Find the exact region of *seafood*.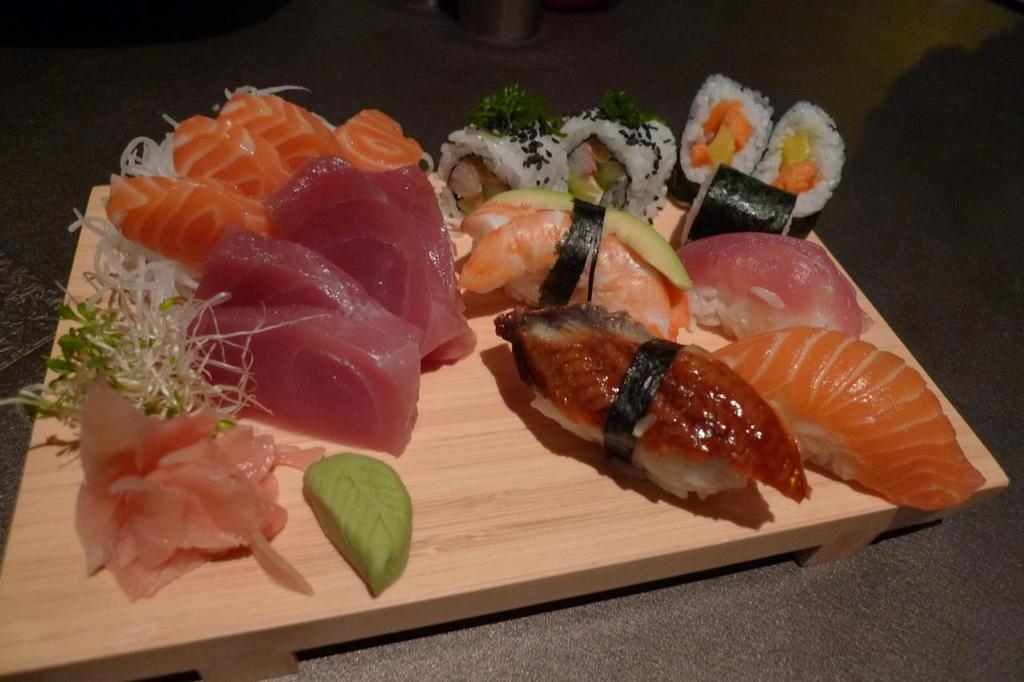
Exact region: [x1=98, y1=179, x2=277, y2=271].
